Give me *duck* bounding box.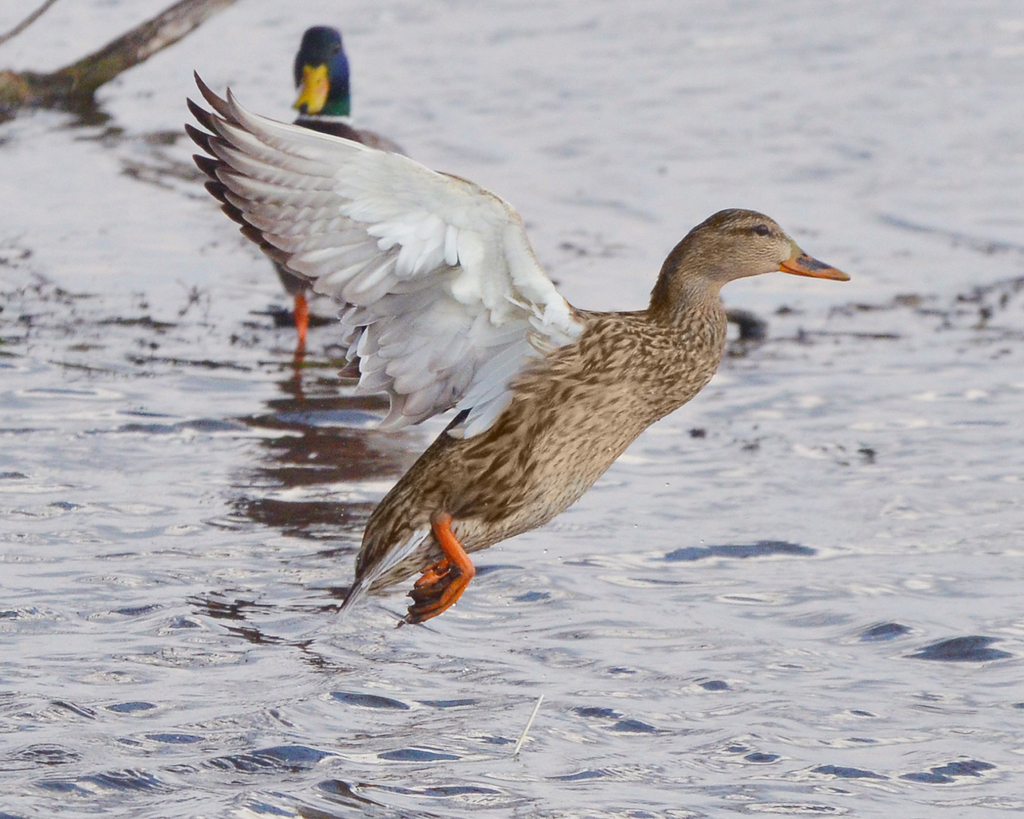
bbox(135, 102, 867, 660).
